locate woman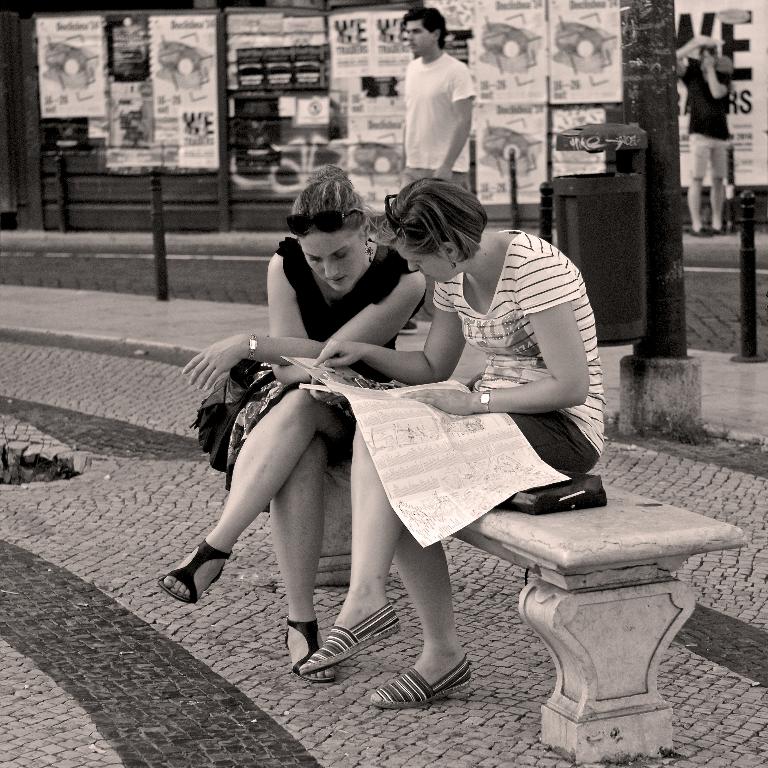
region(295, 176, 612, 711)
